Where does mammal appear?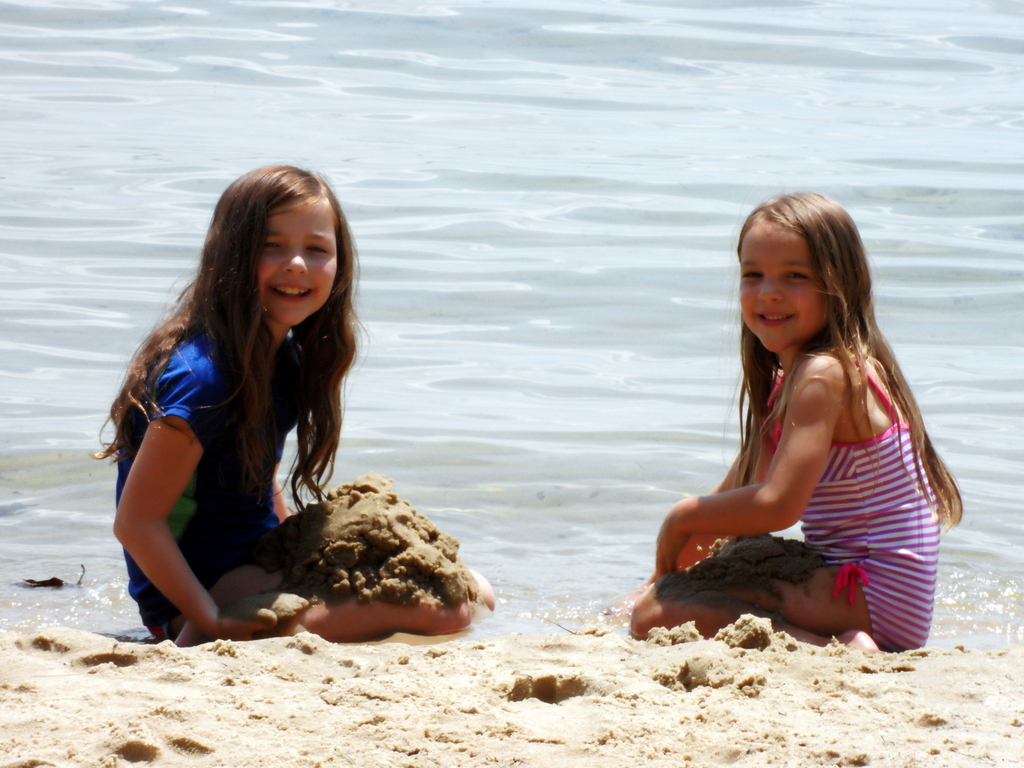
Appears at 85:156:492:648.
